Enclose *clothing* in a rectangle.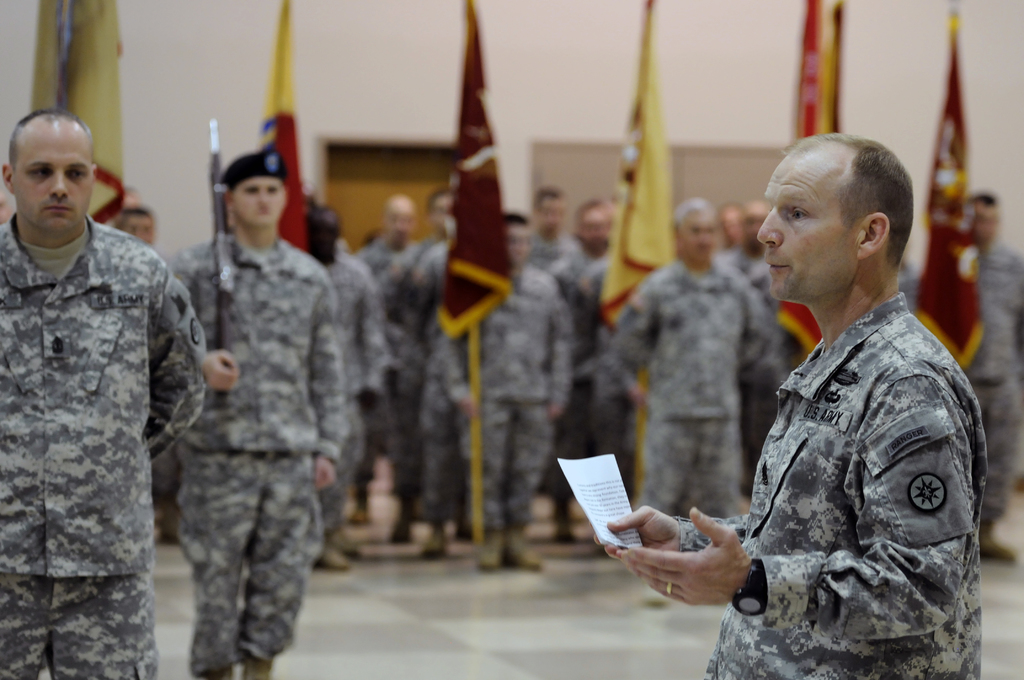
bbox=[548, 241, 611, 503].
